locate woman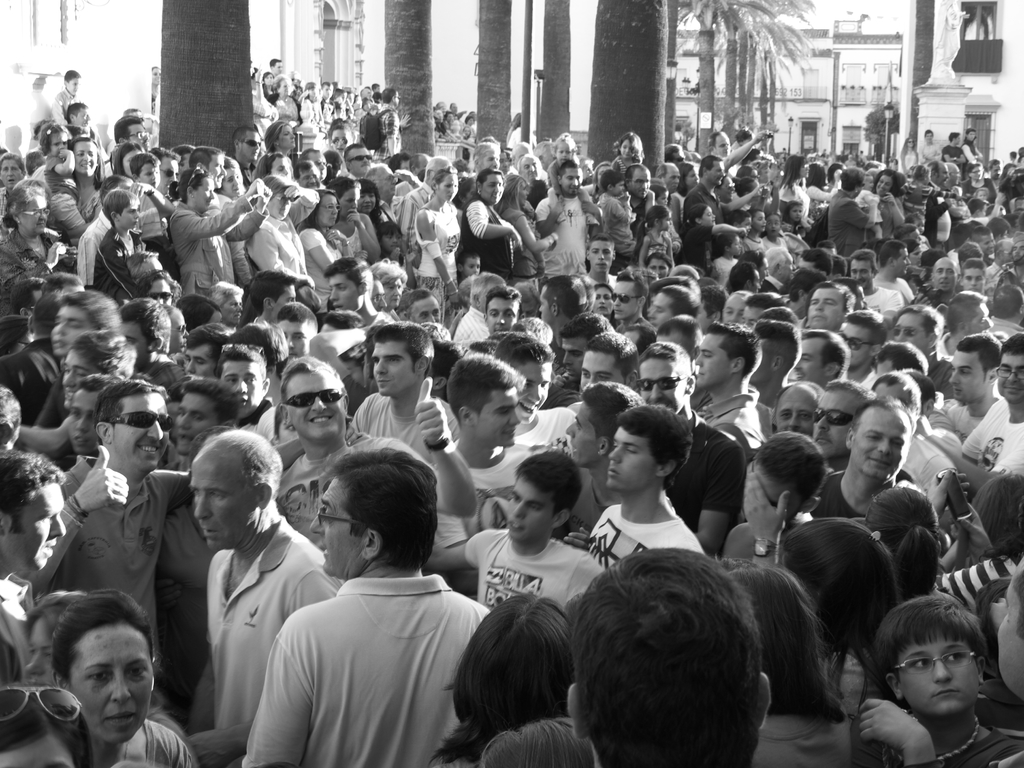
{"x1": 859, "y1": 482, "x2": 947, "y2": 601}
